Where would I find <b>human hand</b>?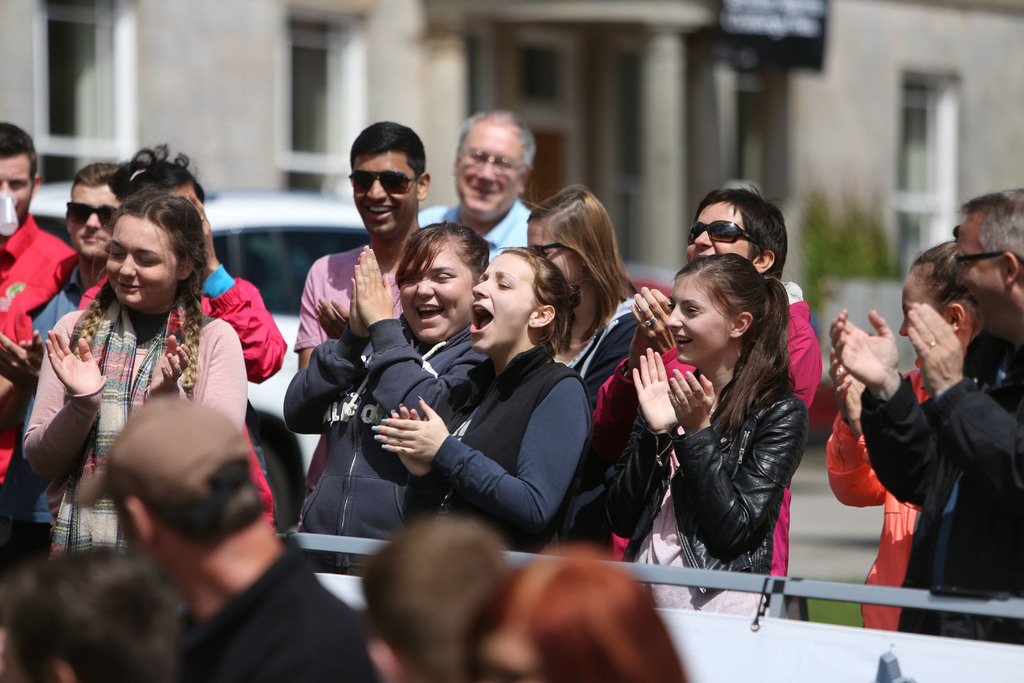
At [664,368,717,434].
